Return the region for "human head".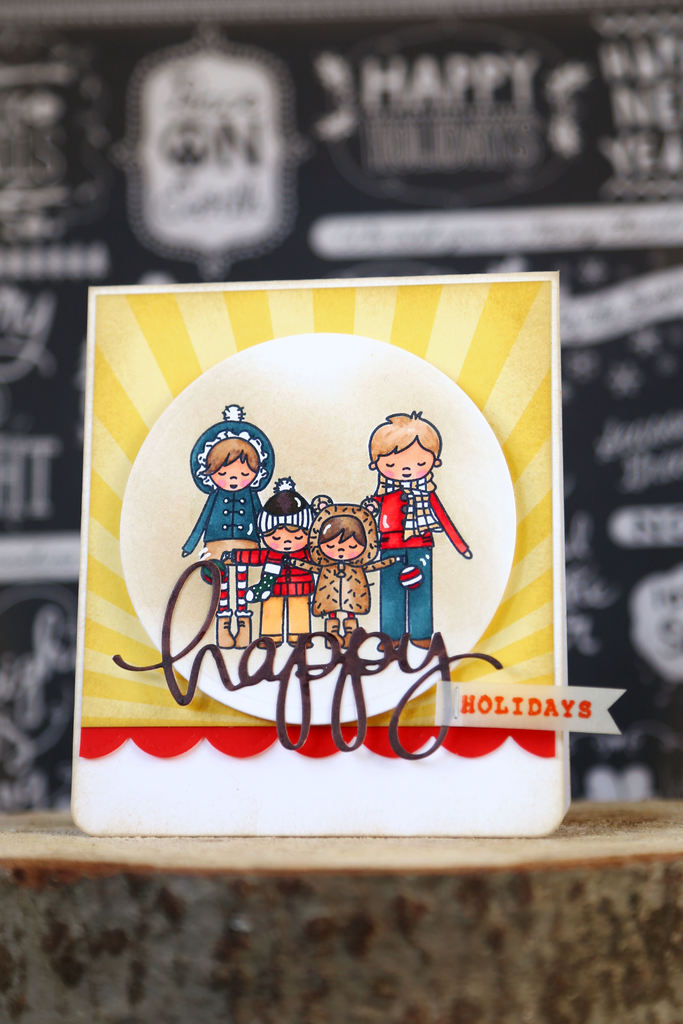
(left=261, top=486, right=318, bottom=559).
